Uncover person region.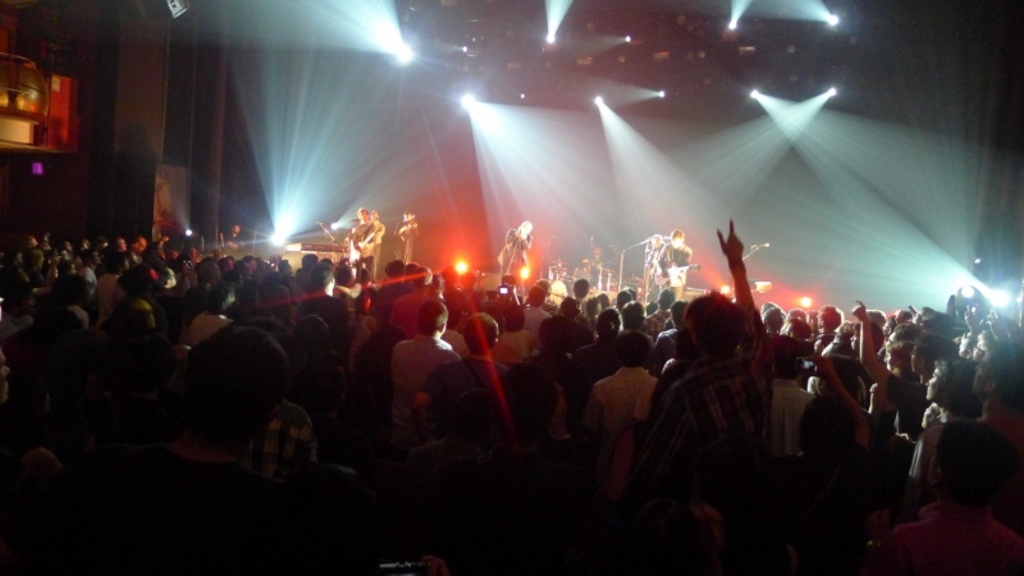
Uncovered: [504,219,526,279].
